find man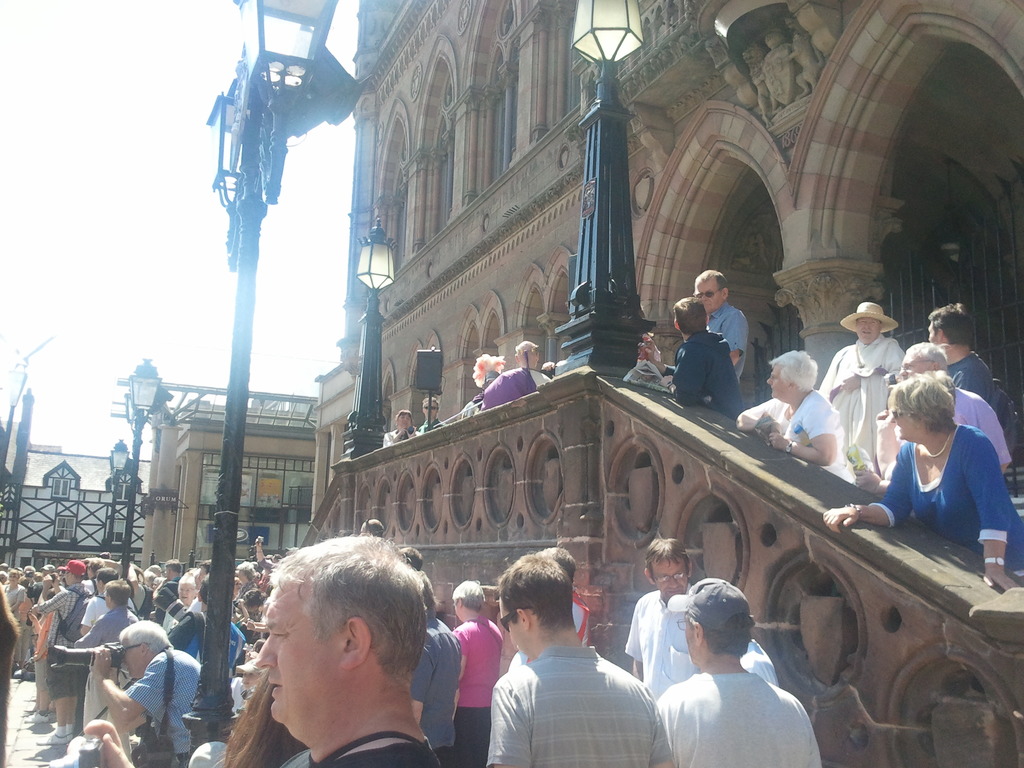
locate(489, 547, 667, 767)
